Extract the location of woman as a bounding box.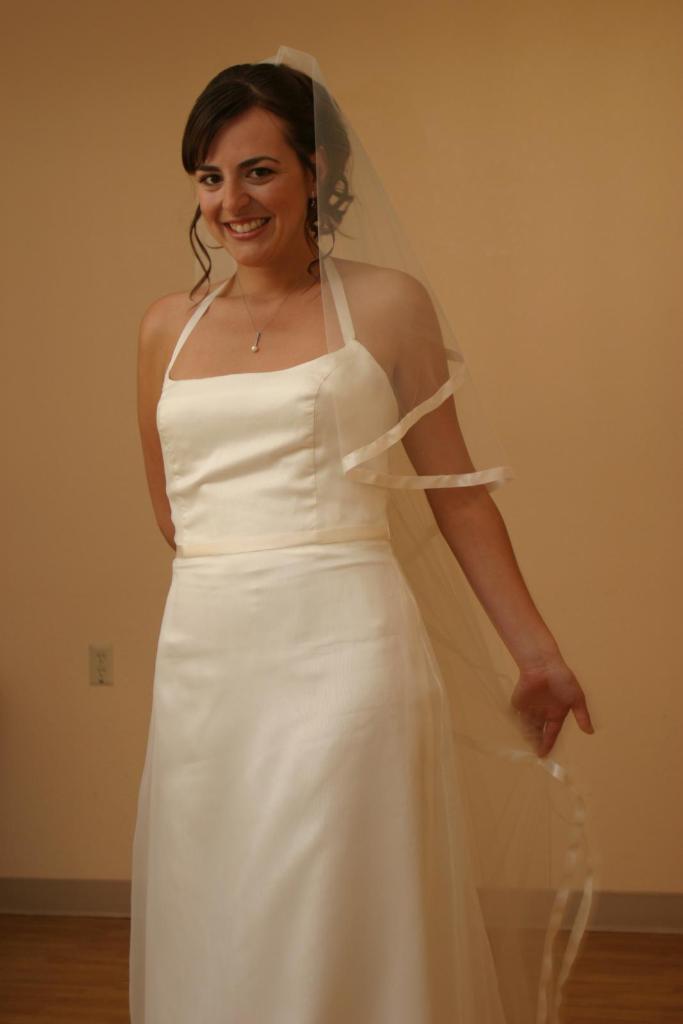
crop(106, 49, 570, 991).
